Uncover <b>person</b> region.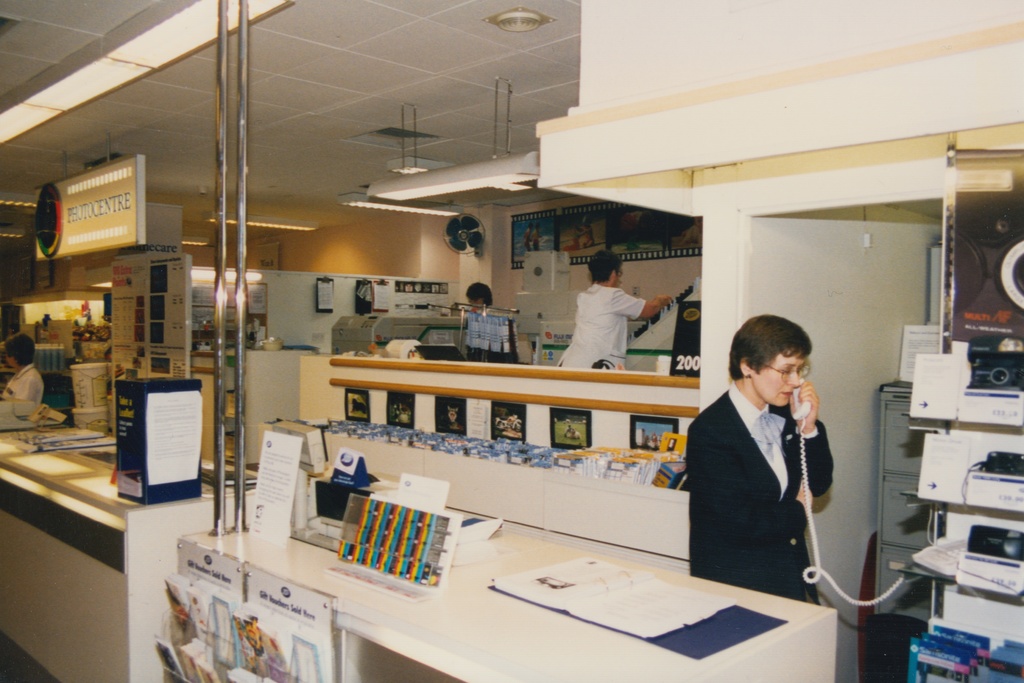
Uncovered: left=2, top=331, right=40, bottom=400.
